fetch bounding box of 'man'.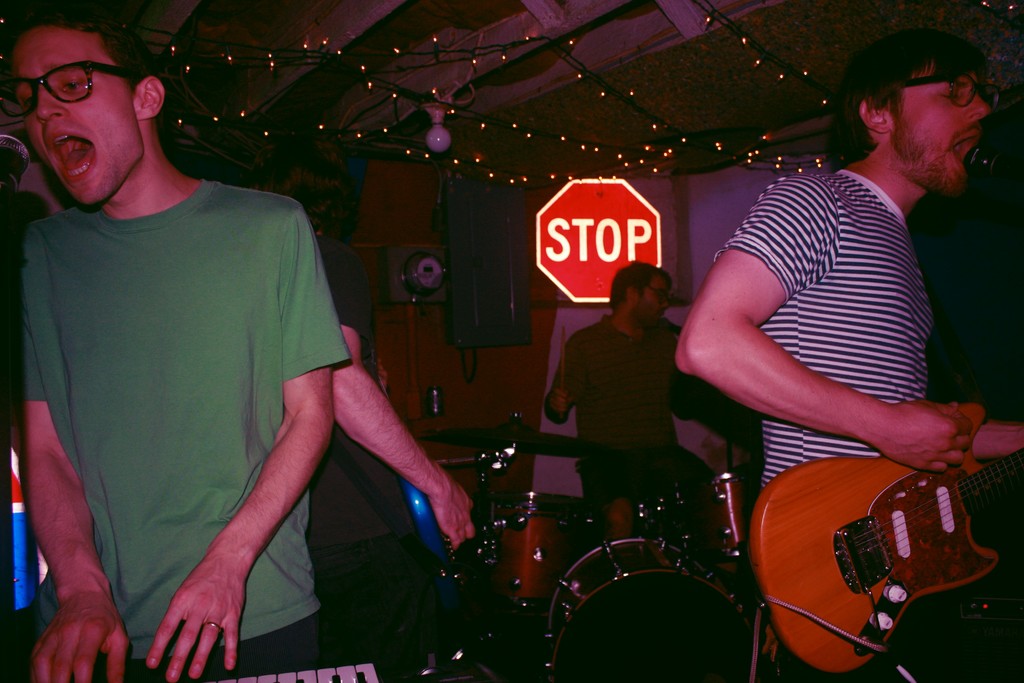
Bbox: [left=540, top=259, right=708, bottom=526].
